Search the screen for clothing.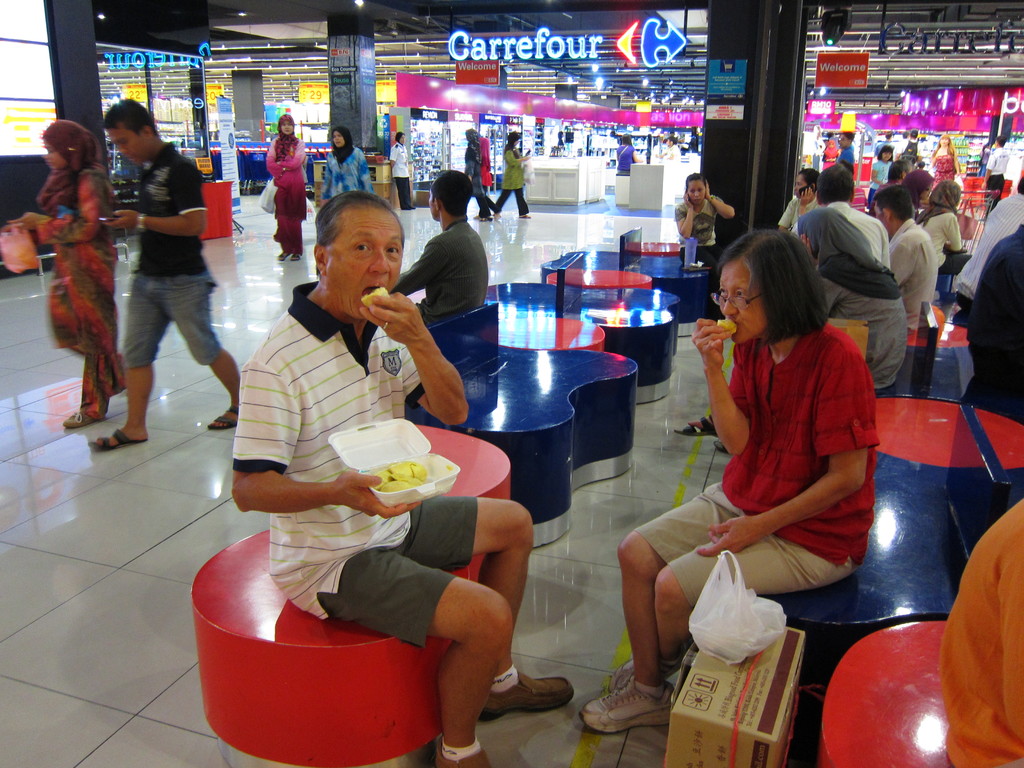
Found at (931,147,954,188).
